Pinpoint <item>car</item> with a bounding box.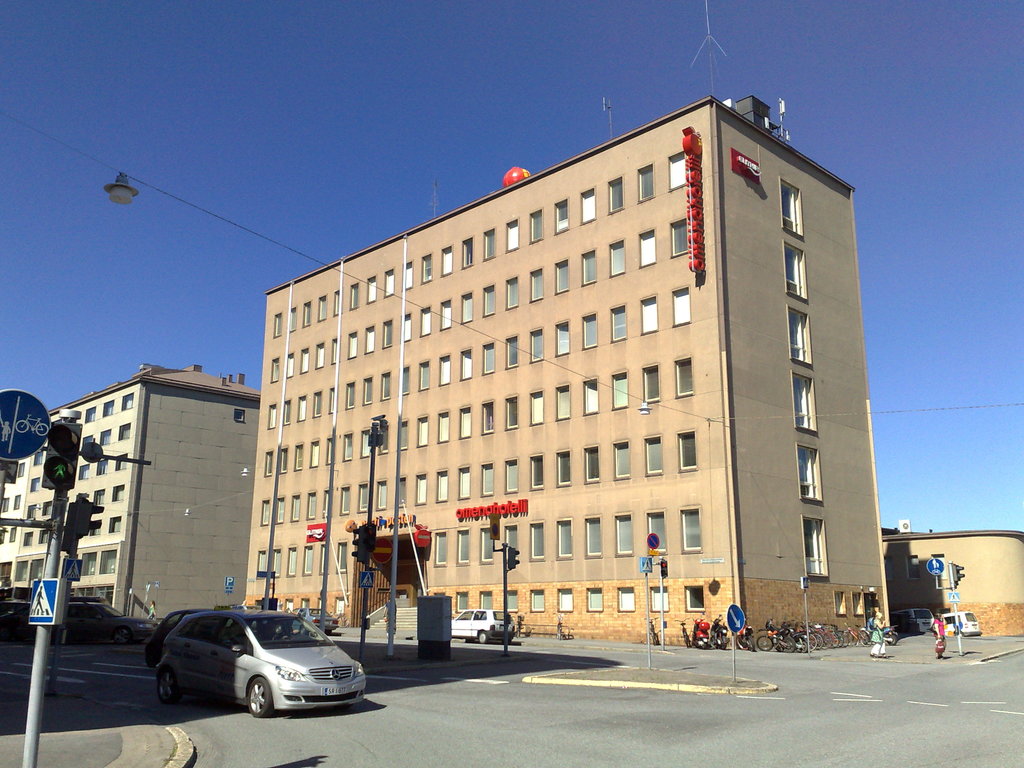
region(938, 613, 978, 636).
